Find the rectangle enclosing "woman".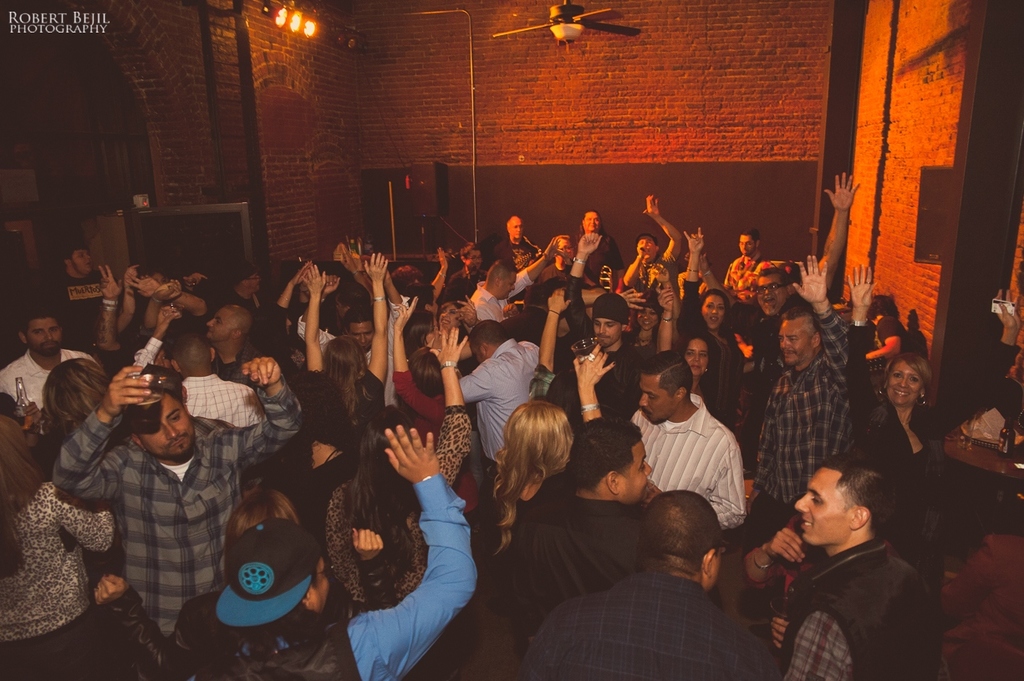
detection(301, 250, 389, 450).
